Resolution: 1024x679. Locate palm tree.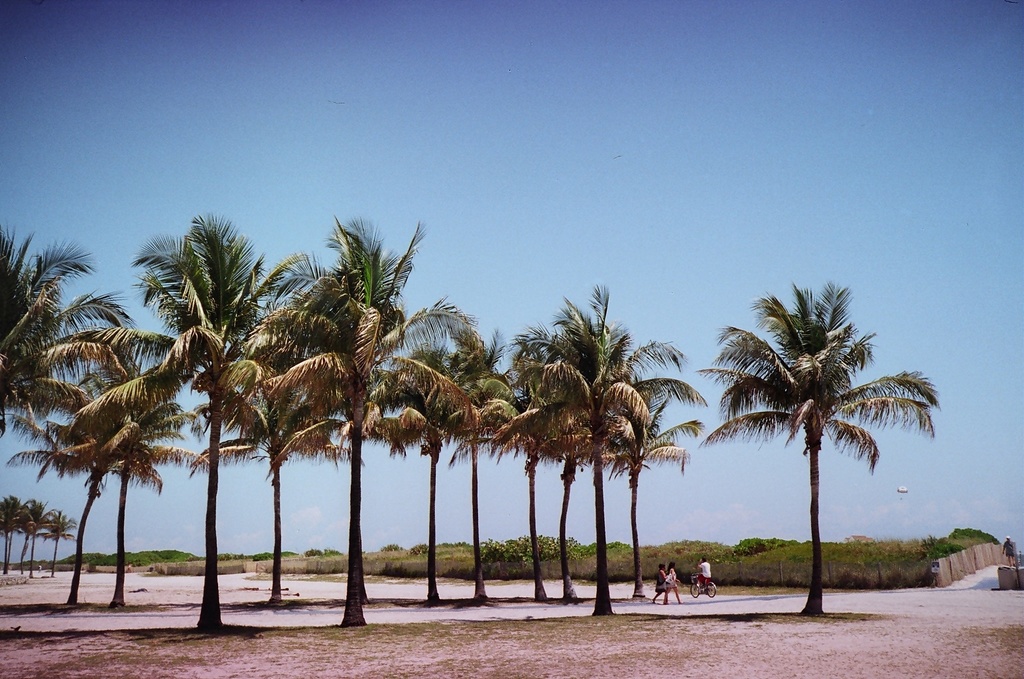
crop(586, 337, 666, 555).
